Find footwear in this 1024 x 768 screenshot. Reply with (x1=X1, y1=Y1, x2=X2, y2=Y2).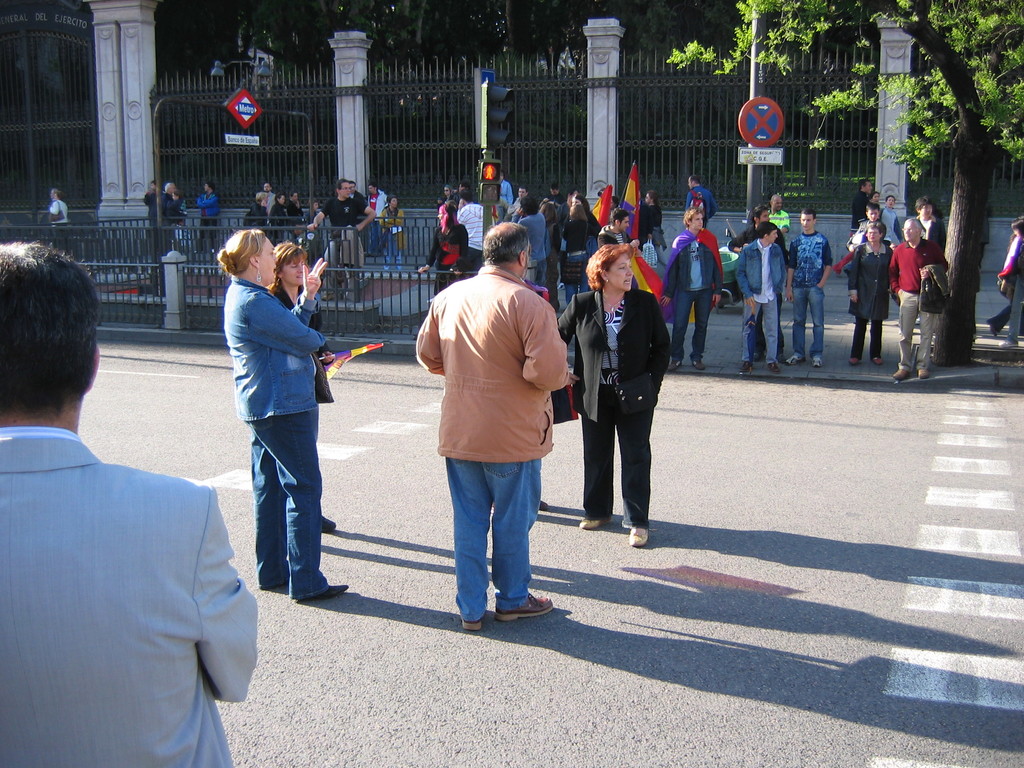
(x1=463, y1=620, x2=480, y2=631).
